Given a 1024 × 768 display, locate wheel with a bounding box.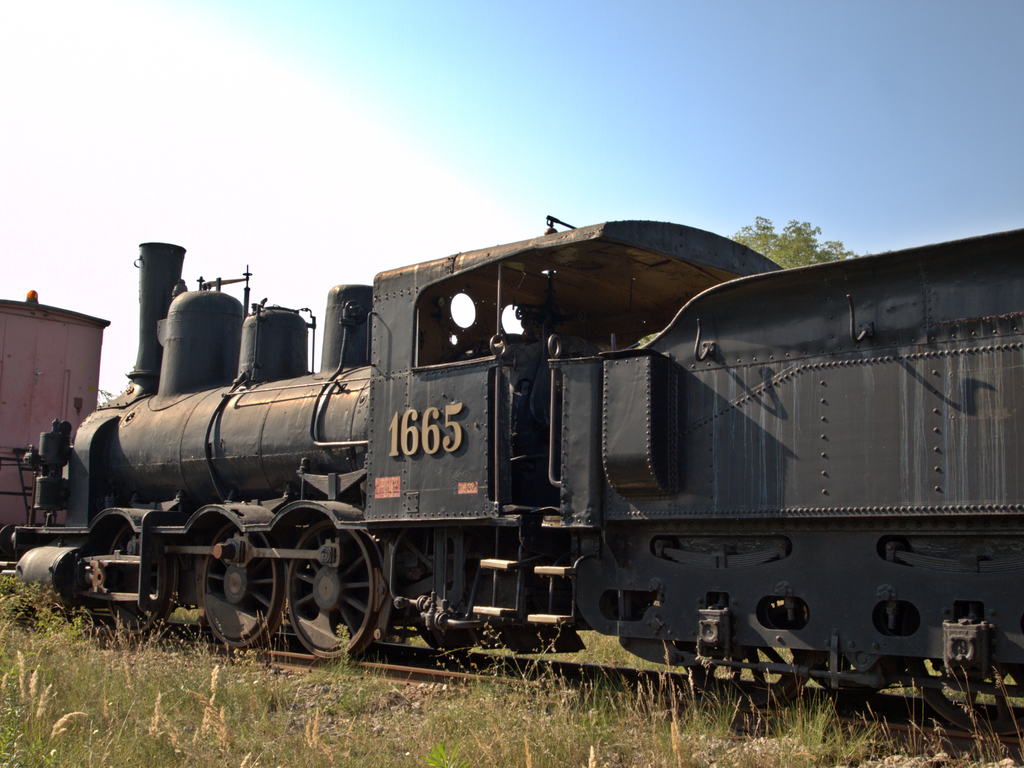
Located: pyautogui.locateOnScreen(107, 525, 174, 642).
